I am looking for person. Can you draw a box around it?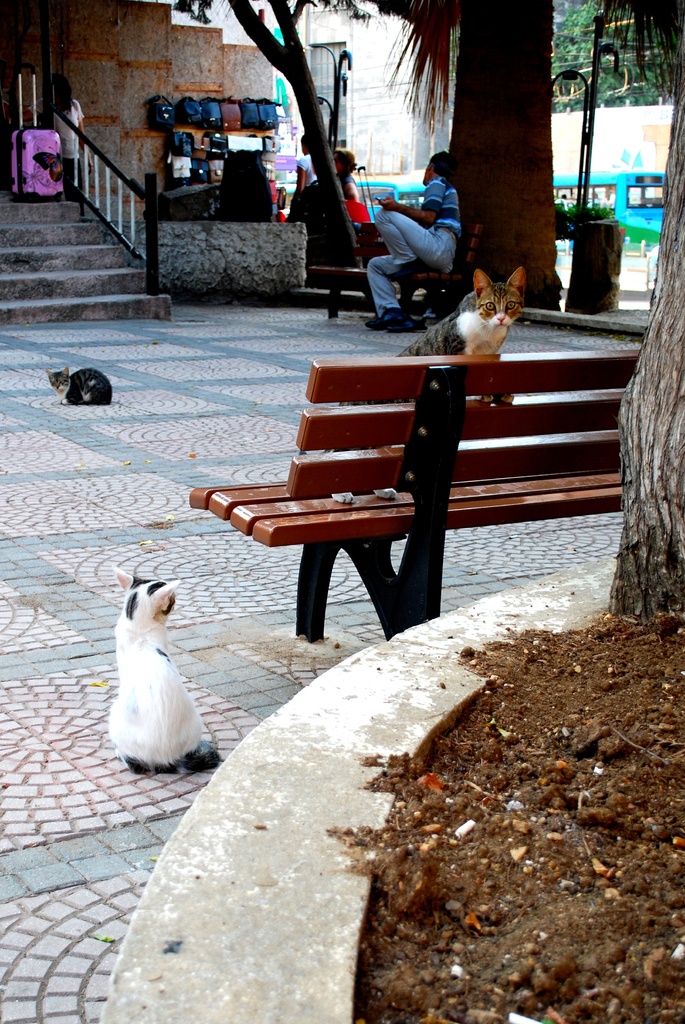
Sure, the bounding box is {"x1": 294, "y1": 128, "x2": 318, "y2": 193}.
